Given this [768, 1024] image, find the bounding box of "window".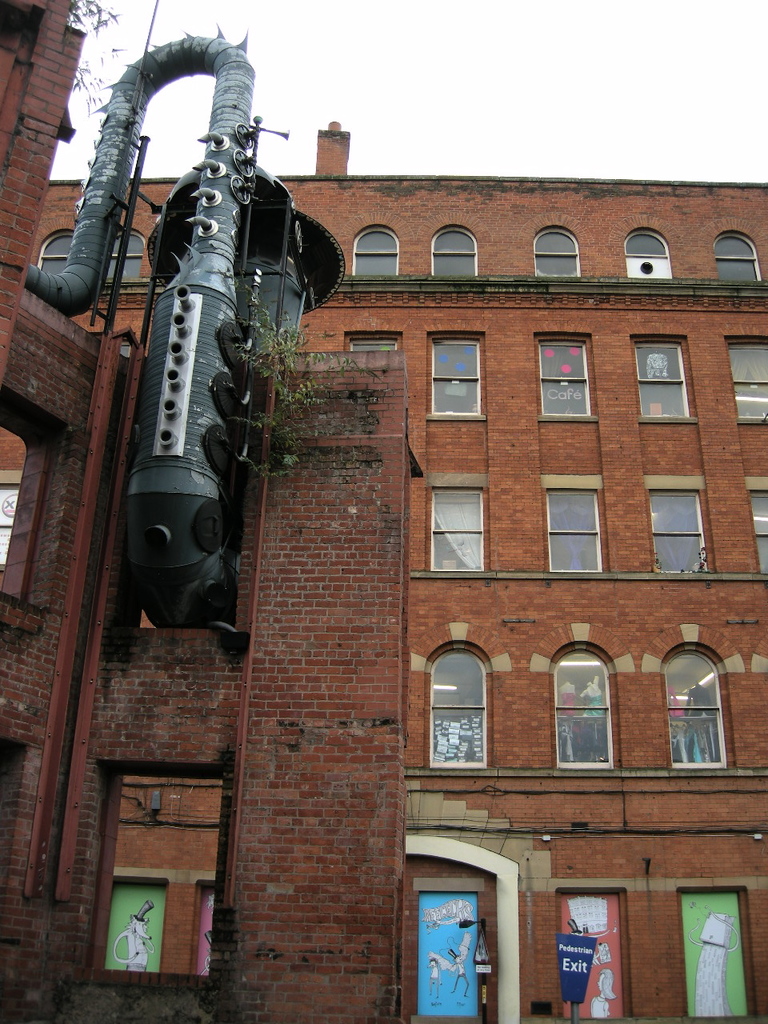
bbox=[547, 486, 596, 577].
